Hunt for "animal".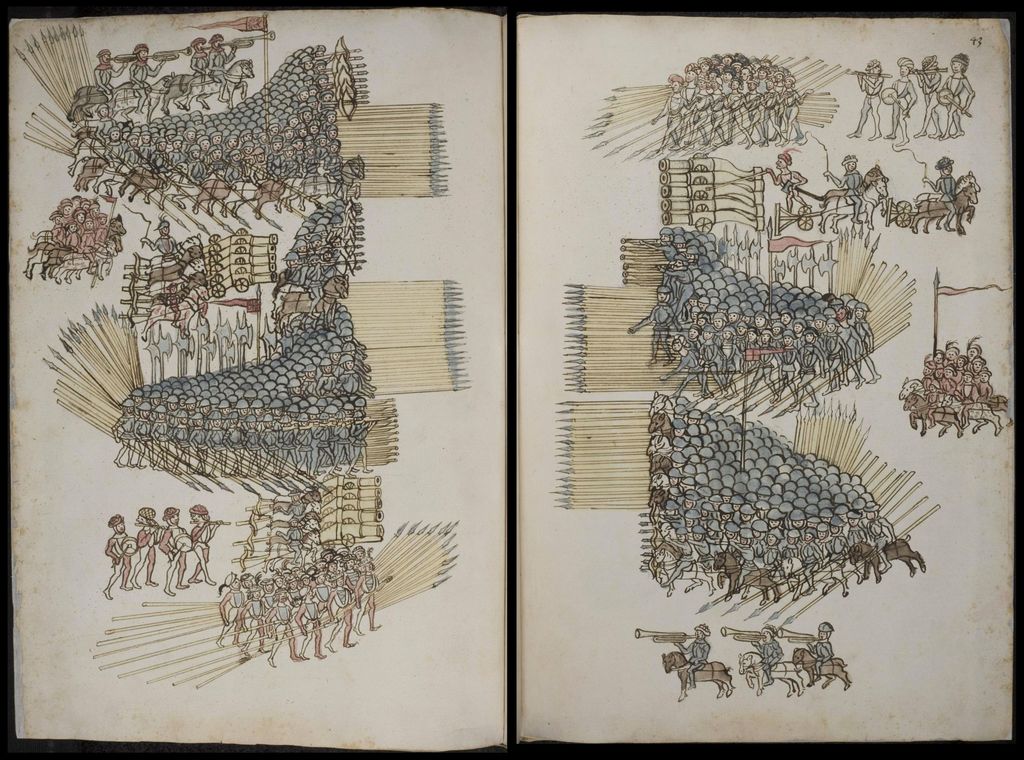
Hunted down at 913, 174, 981, 208.
